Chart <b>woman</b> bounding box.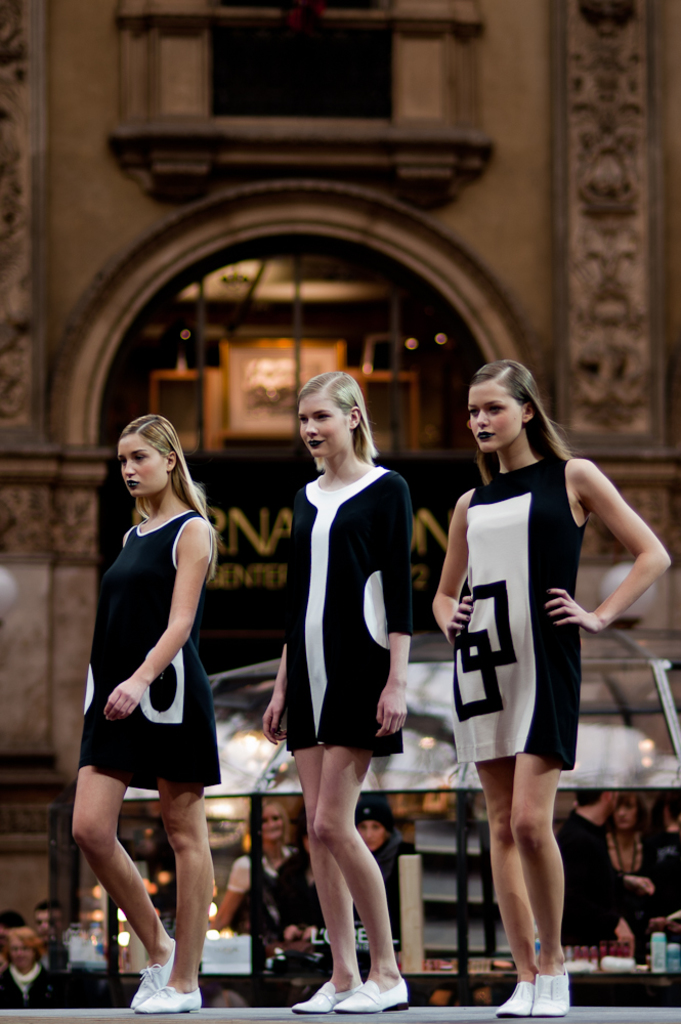
Charted: box(260, 388, 423, 969).
